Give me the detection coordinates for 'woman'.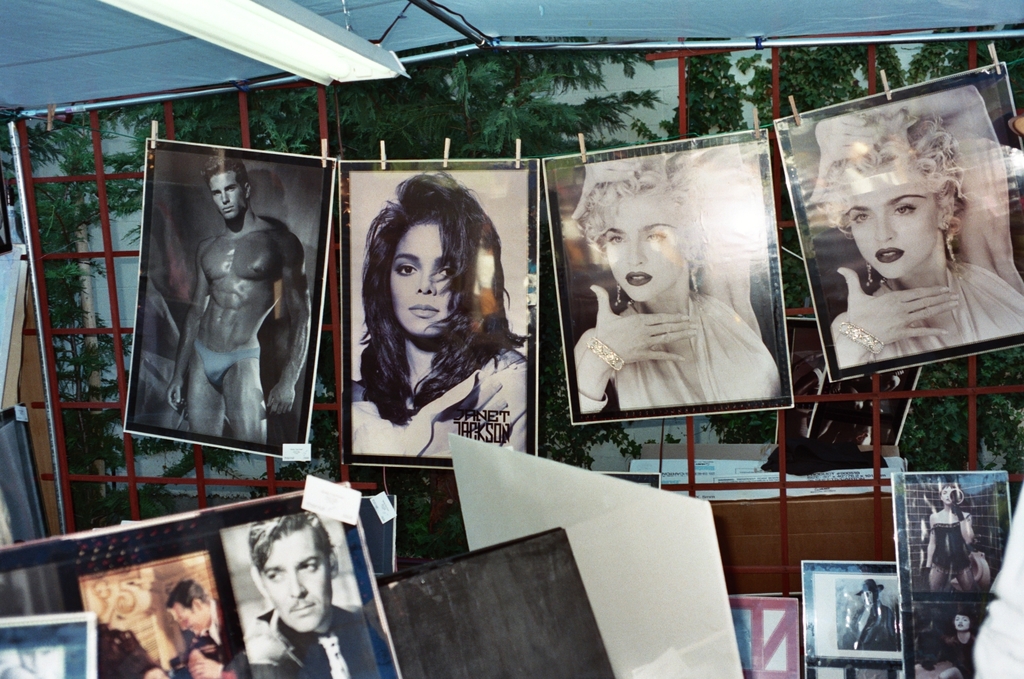
[830, 115, 1023, 355].
